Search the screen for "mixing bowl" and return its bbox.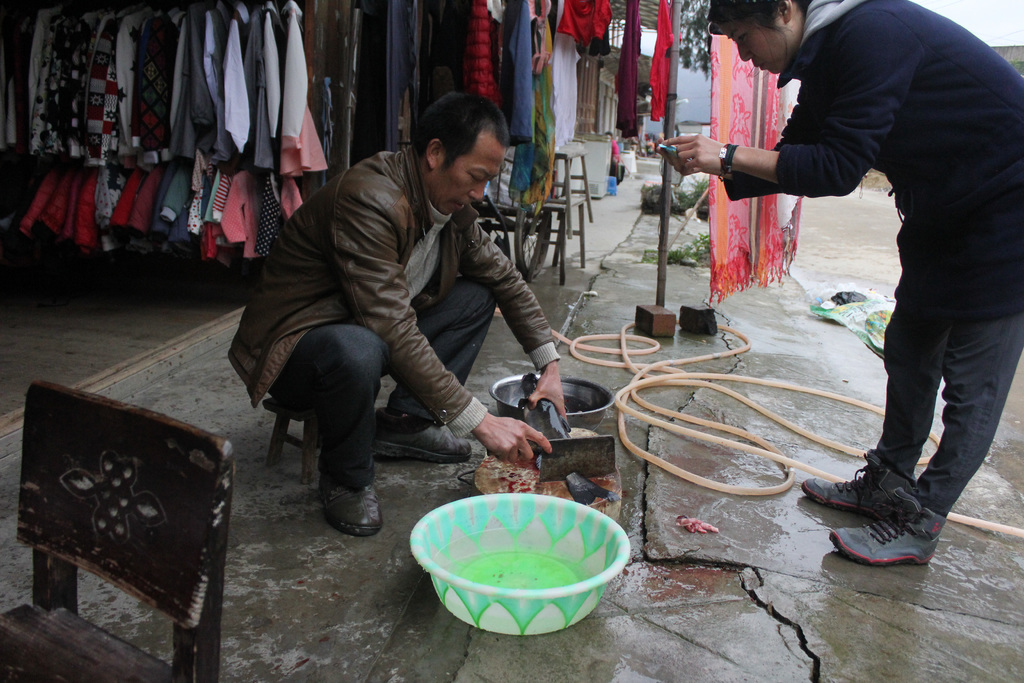
Found: box(490, 377, 611, 432).
